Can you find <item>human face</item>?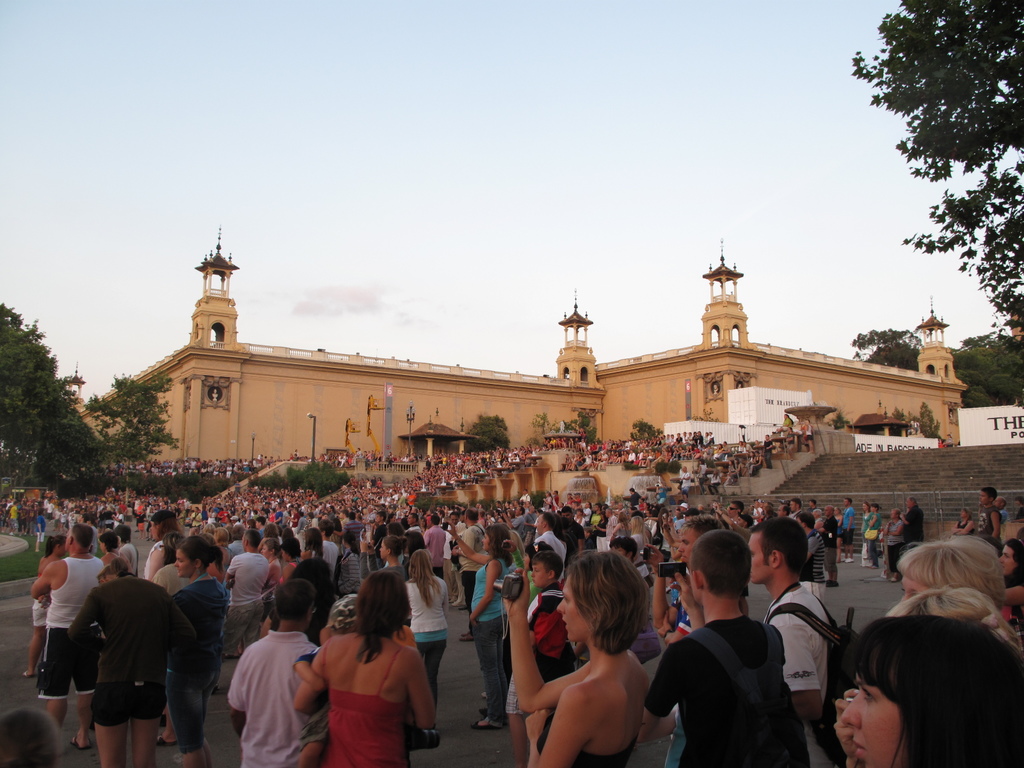
Yes, bounding box: <bbox>742, 526, 776, 586</bbox>.
